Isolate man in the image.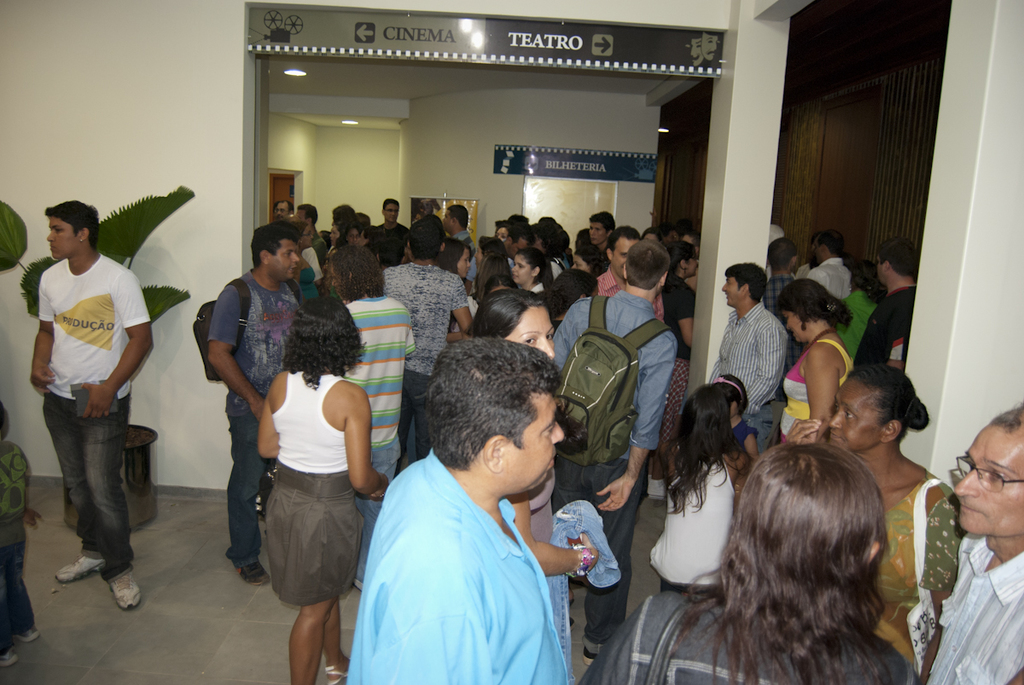
Isolated region: [709,264,784,456].
